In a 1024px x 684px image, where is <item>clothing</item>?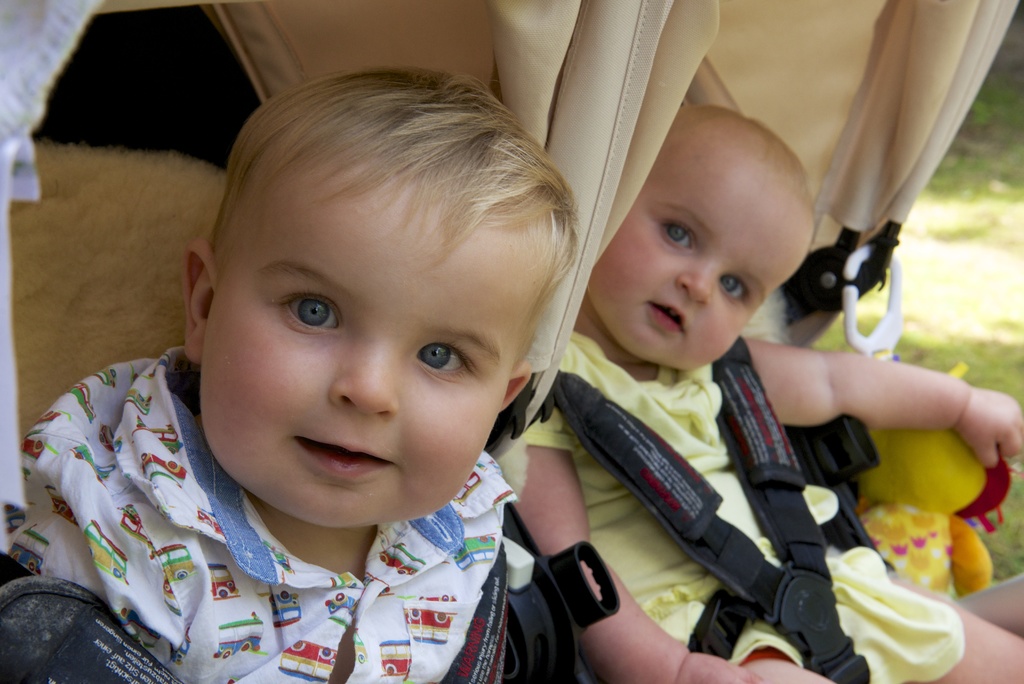
left=490, top=326, right=964, bottom=683.
